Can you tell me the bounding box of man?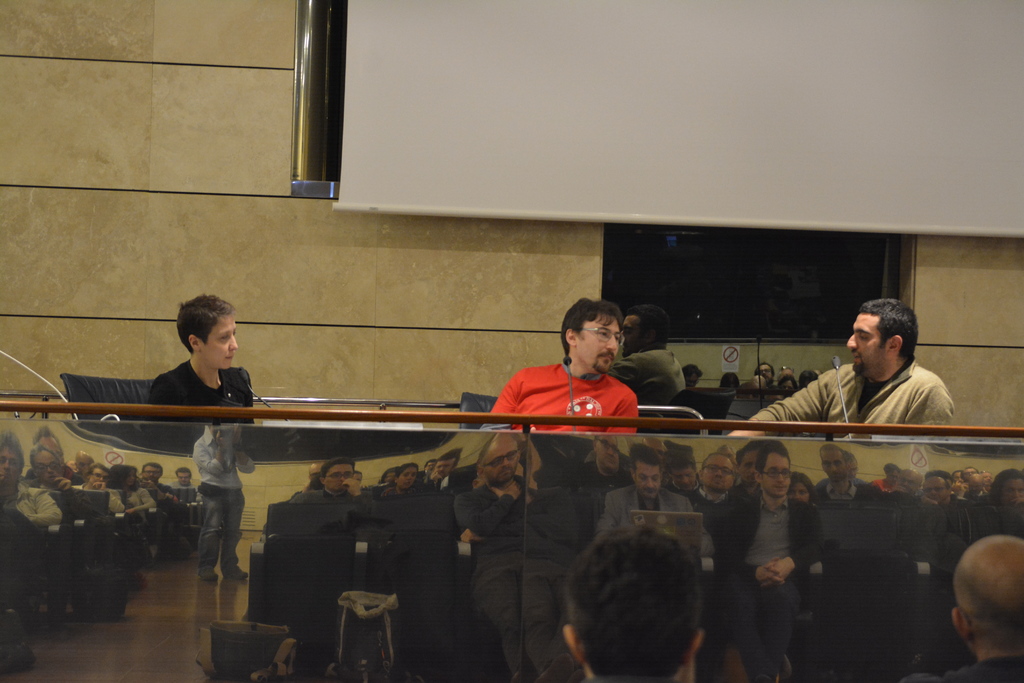
crop(563, 525, 716, 682).
